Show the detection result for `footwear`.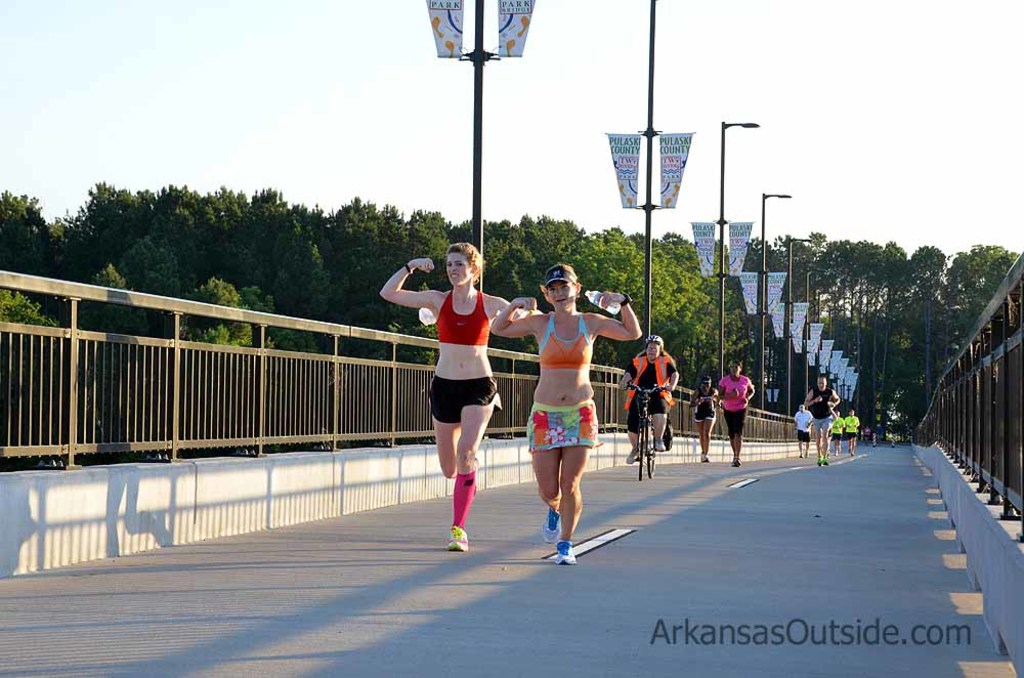
733/457/741/466.
